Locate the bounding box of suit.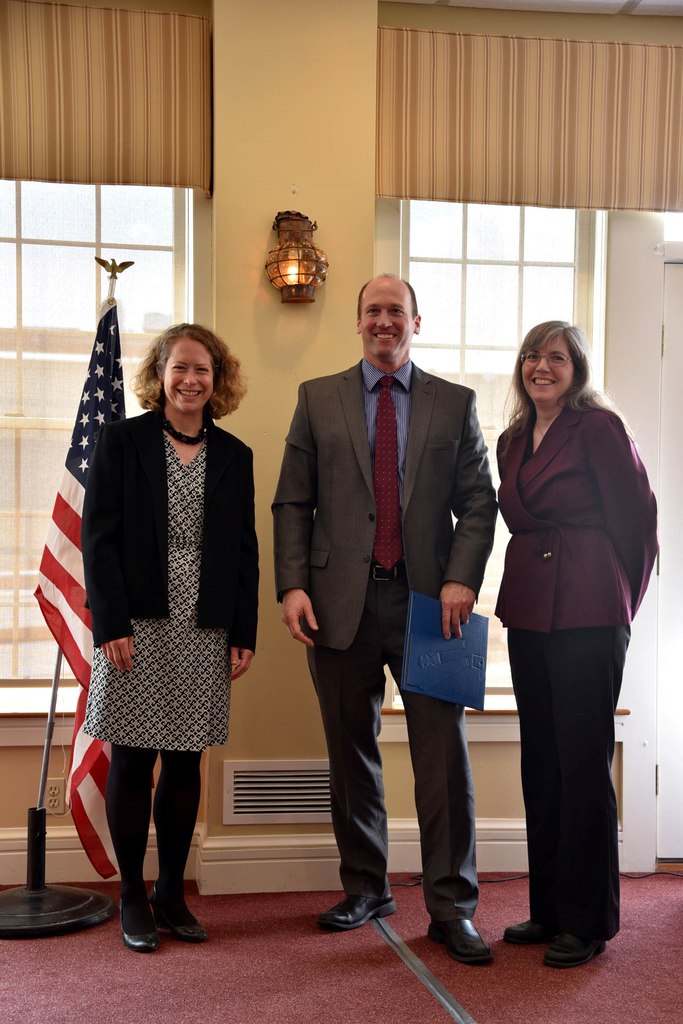
Bounding box: 288,244,490,913.
